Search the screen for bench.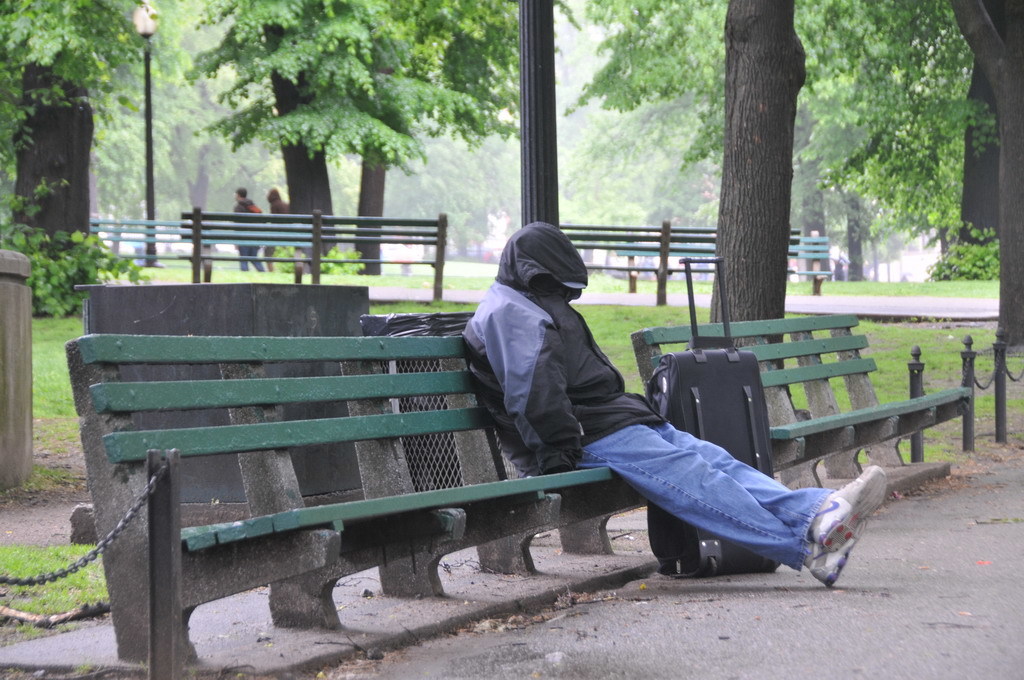
Found at 630:313:972:486.
